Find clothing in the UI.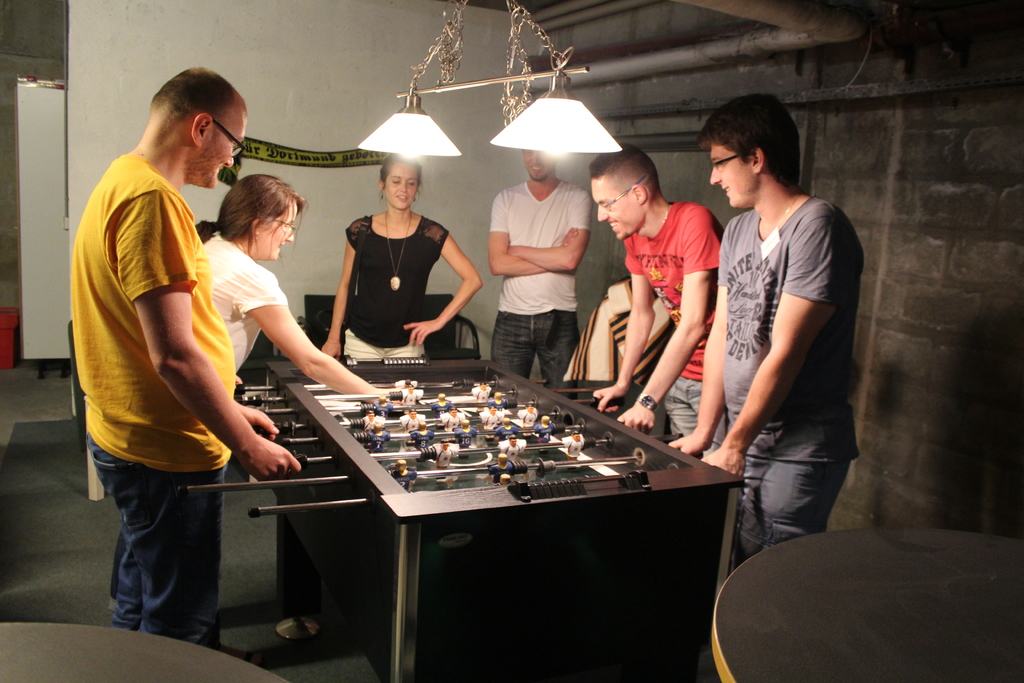
UI element at 705,172,838,582.
